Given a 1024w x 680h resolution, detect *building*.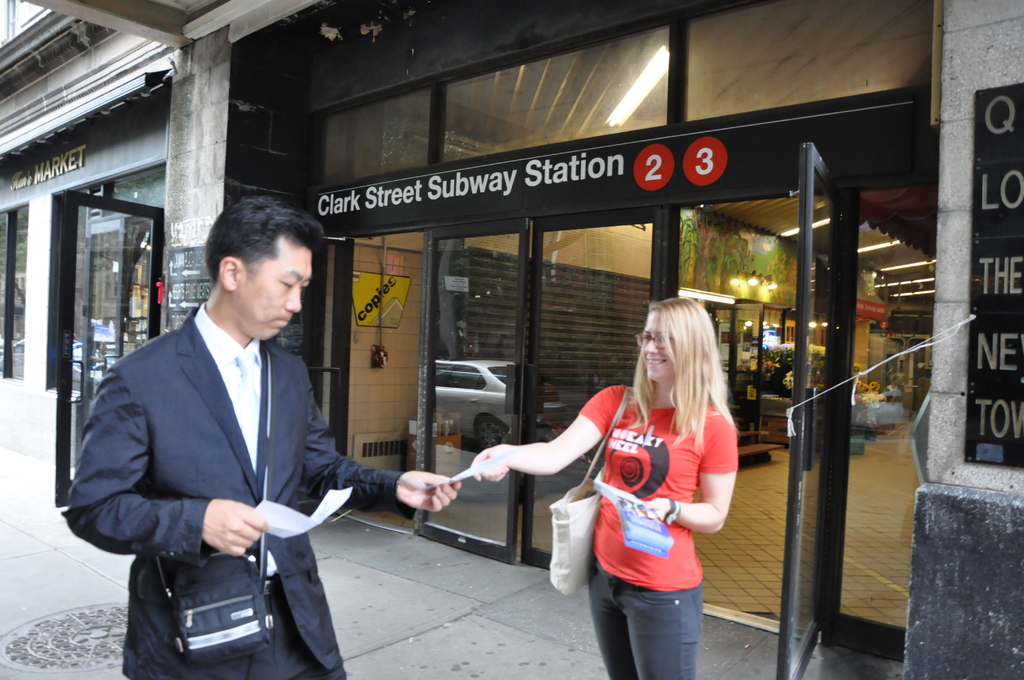
{"x1": 0, "y1": 0, "x2": 1020, "y2": 679}.
